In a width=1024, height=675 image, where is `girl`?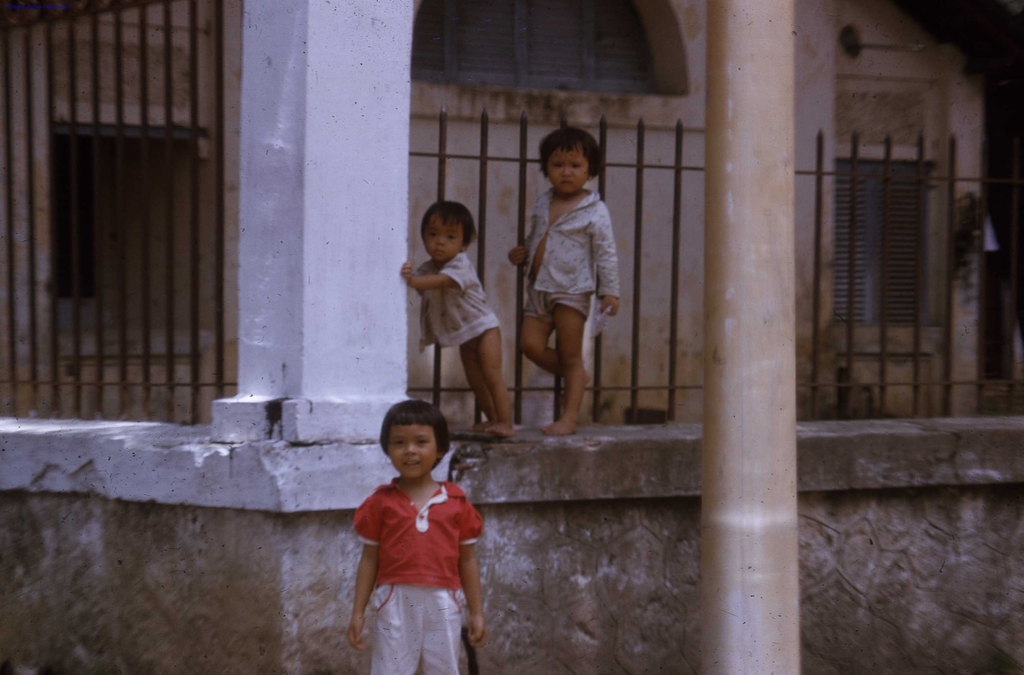
(x1=348, y1=399, x2=488, y2=674).
